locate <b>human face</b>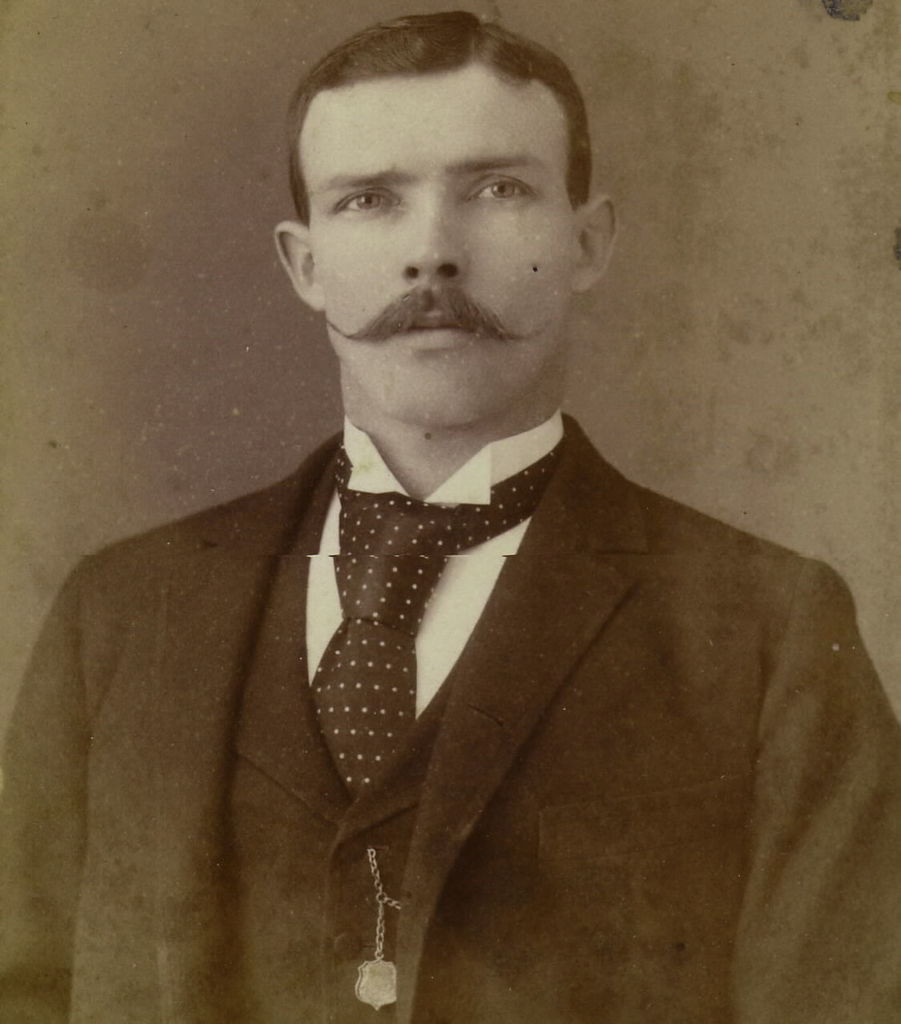
box=[308, 71, 574, 428]
